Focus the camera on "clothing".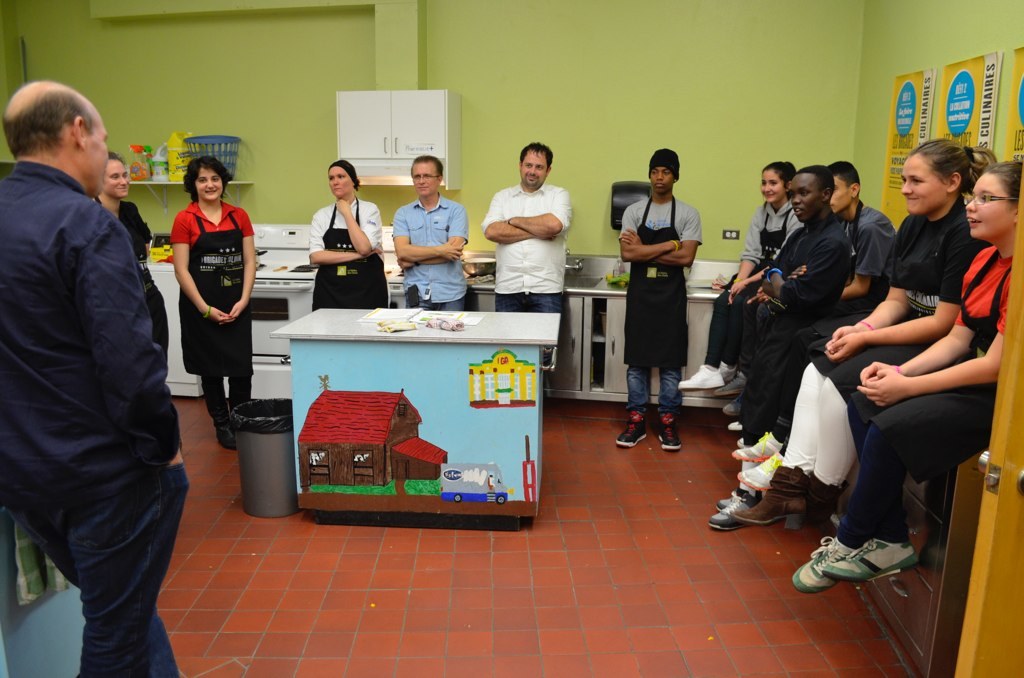
Focus region: bbox=(91, 201, 171, 372).
